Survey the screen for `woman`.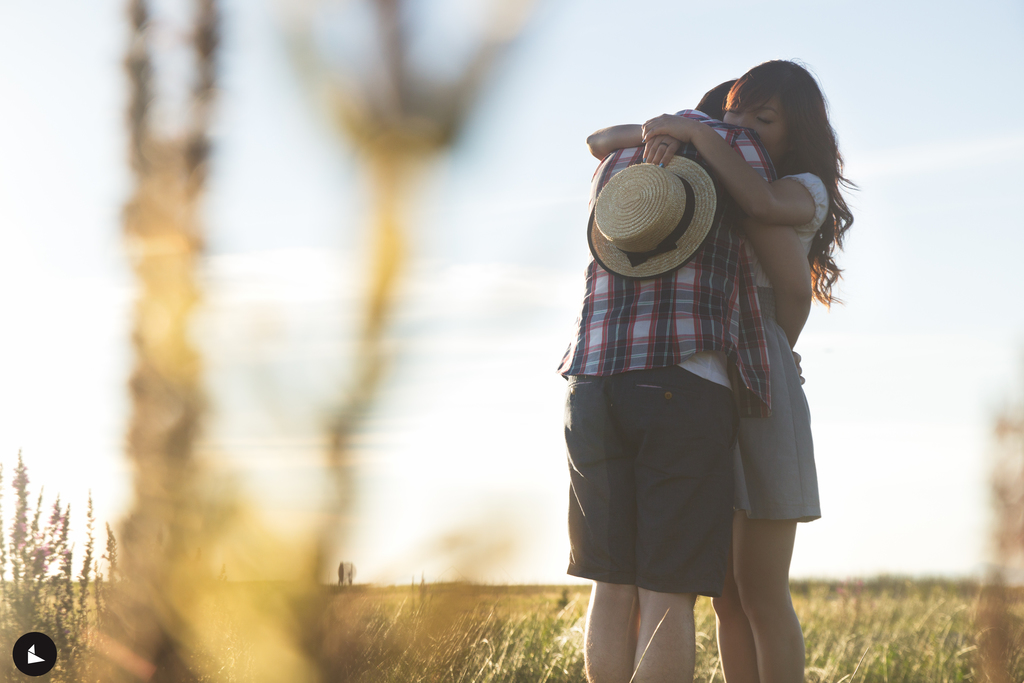
Survey found: bbox(532, 72, 856, 671).
